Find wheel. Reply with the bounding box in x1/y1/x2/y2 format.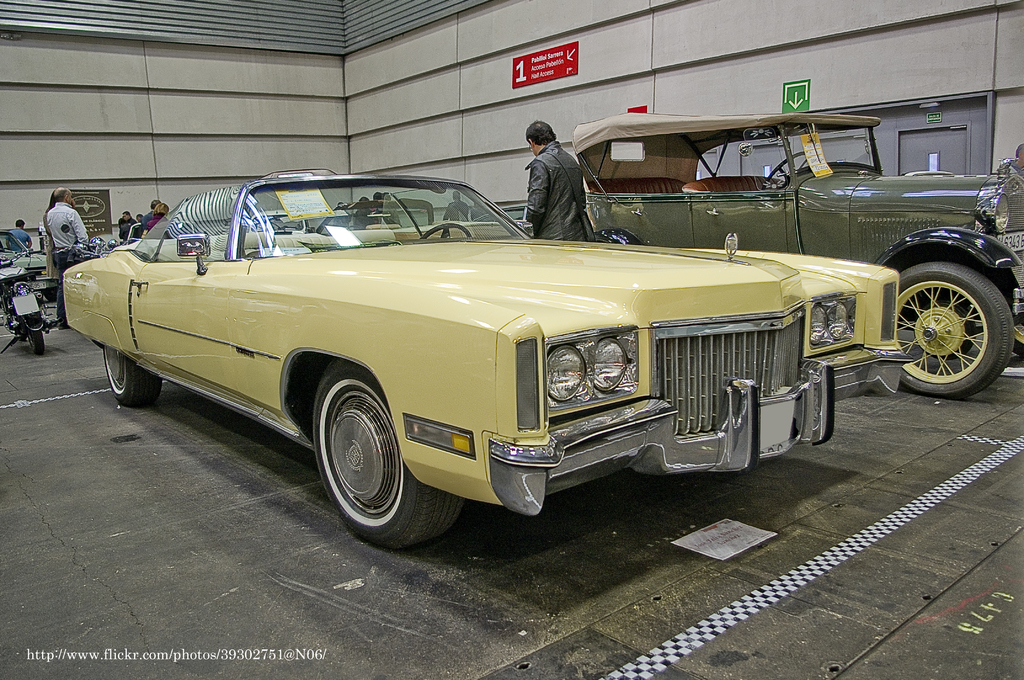
764/153/808/190.
